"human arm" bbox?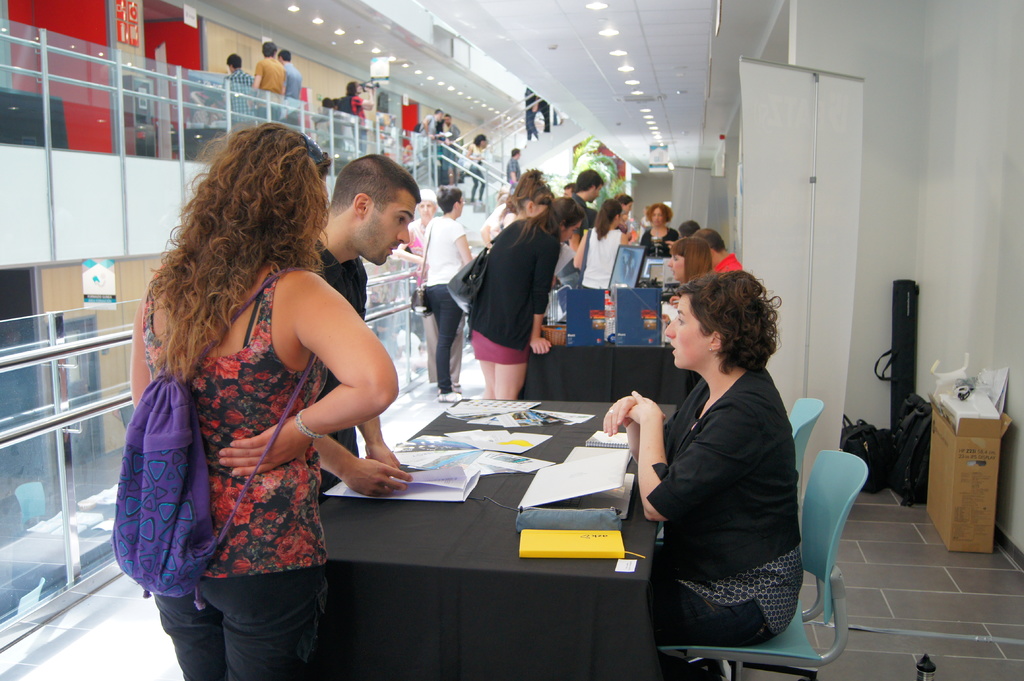
(451, 221, 475, 262)
